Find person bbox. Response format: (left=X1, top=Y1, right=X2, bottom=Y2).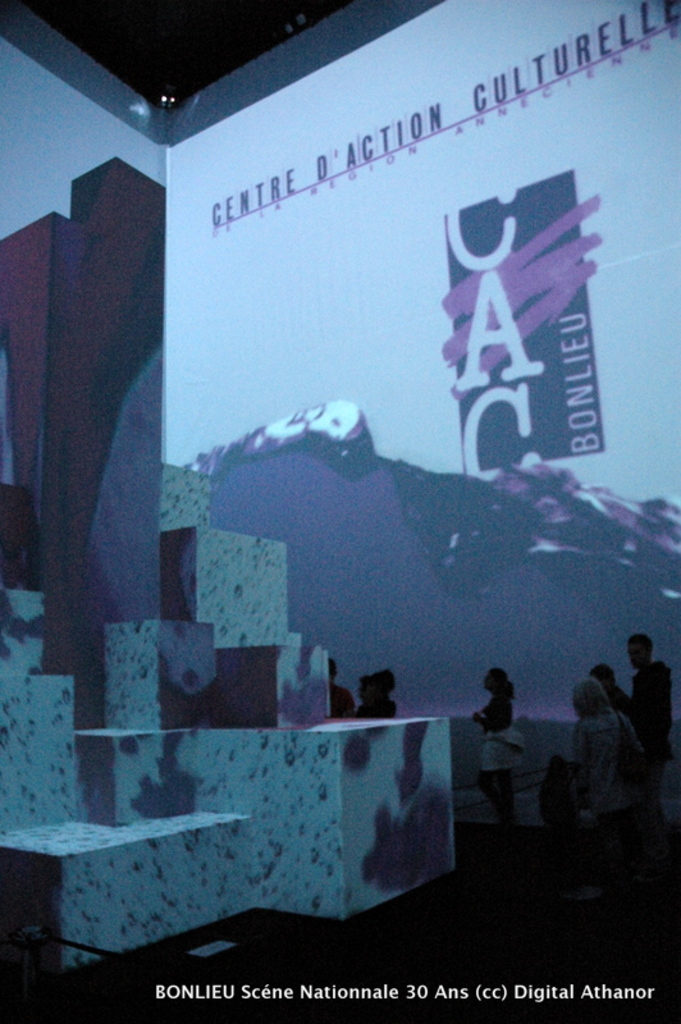
(left=590, top=657, right=640, bottom=759).
